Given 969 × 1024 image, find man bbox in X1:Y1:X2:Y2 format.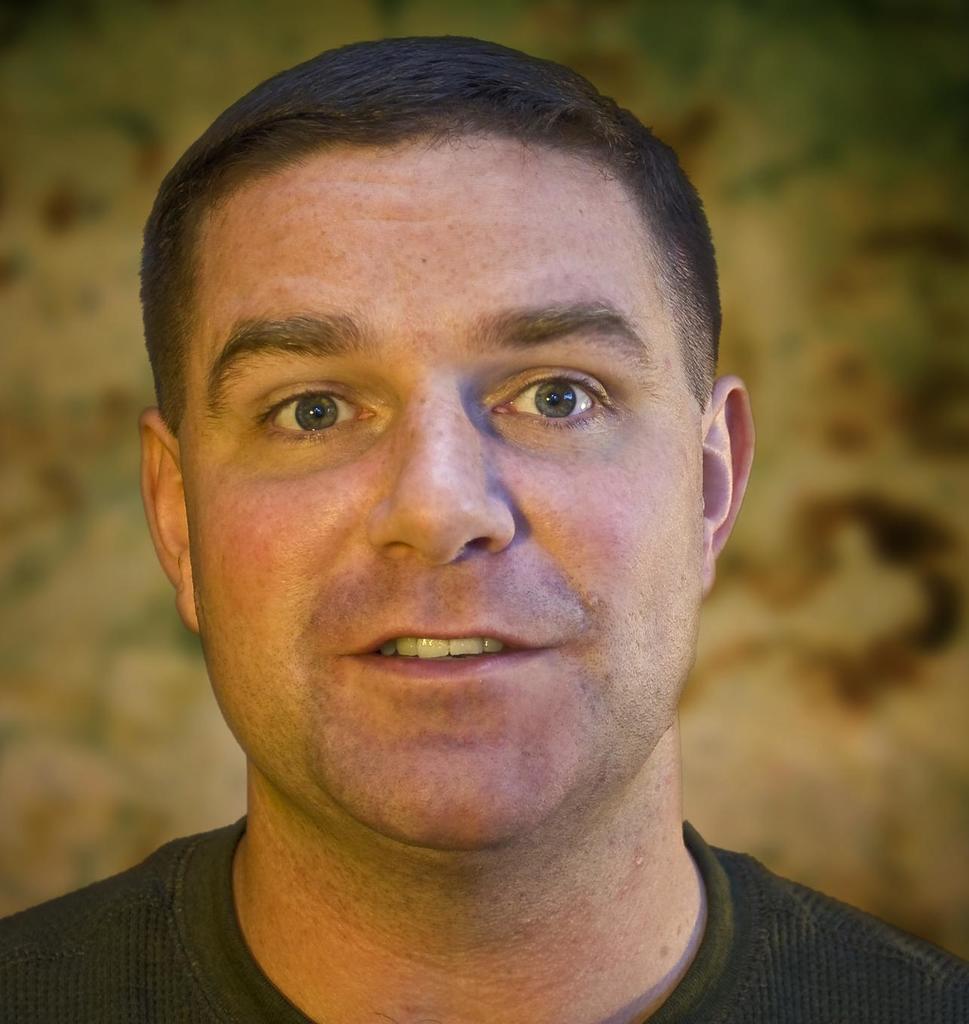
0:37:967:1023.
